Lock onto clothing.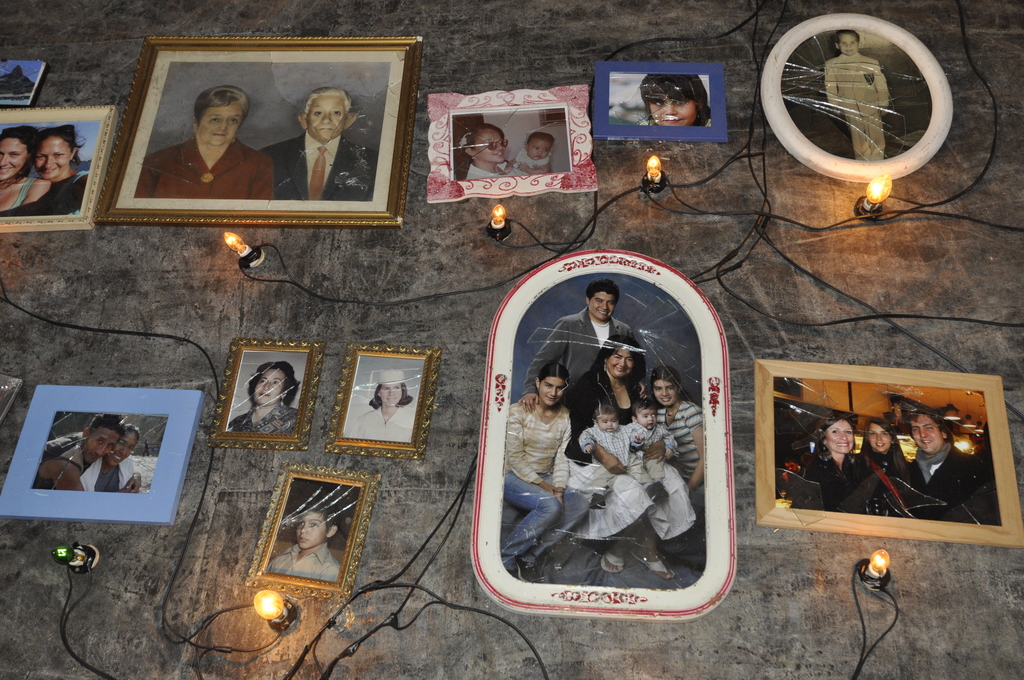
Locked: locate(266, 544, 344, 581).
